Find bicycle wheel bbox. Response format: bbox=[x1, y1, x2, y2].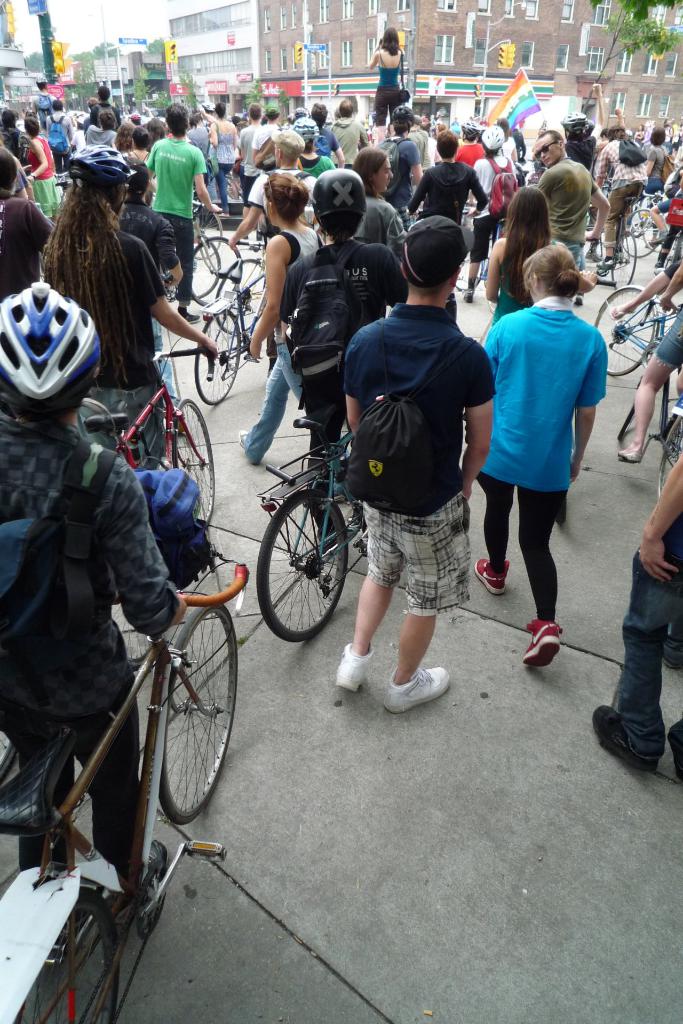
bbox=[192, 237, 222, 298].
